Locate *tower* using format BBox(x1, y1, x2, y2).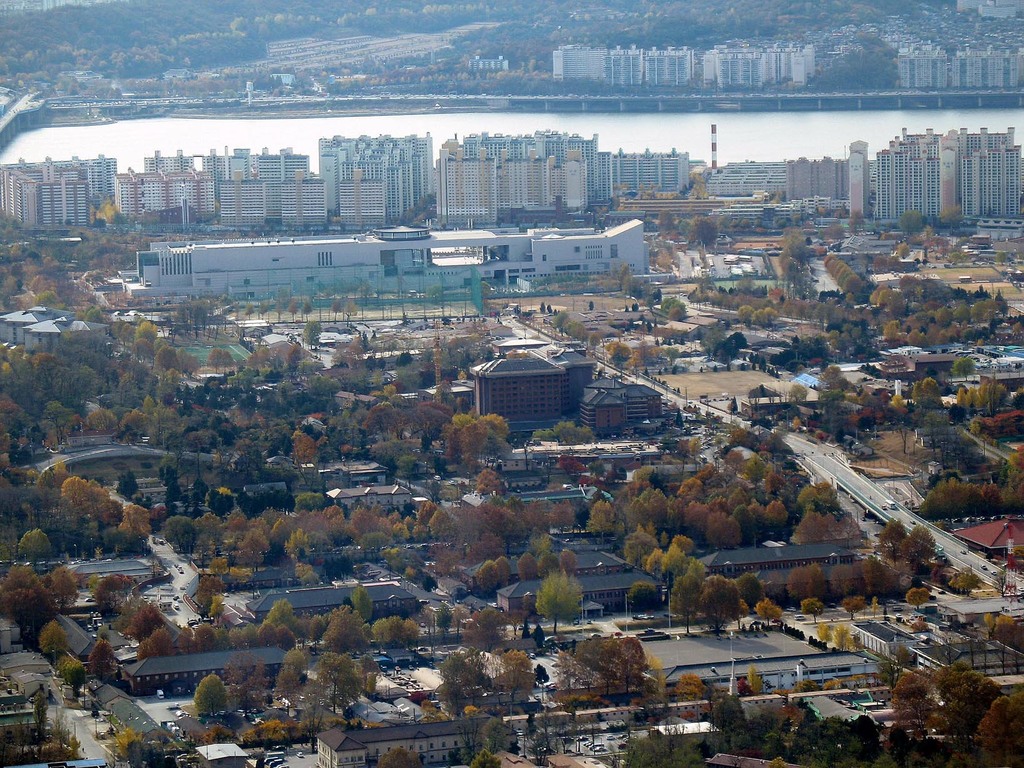
BBox(548, 44, 608, 86).
